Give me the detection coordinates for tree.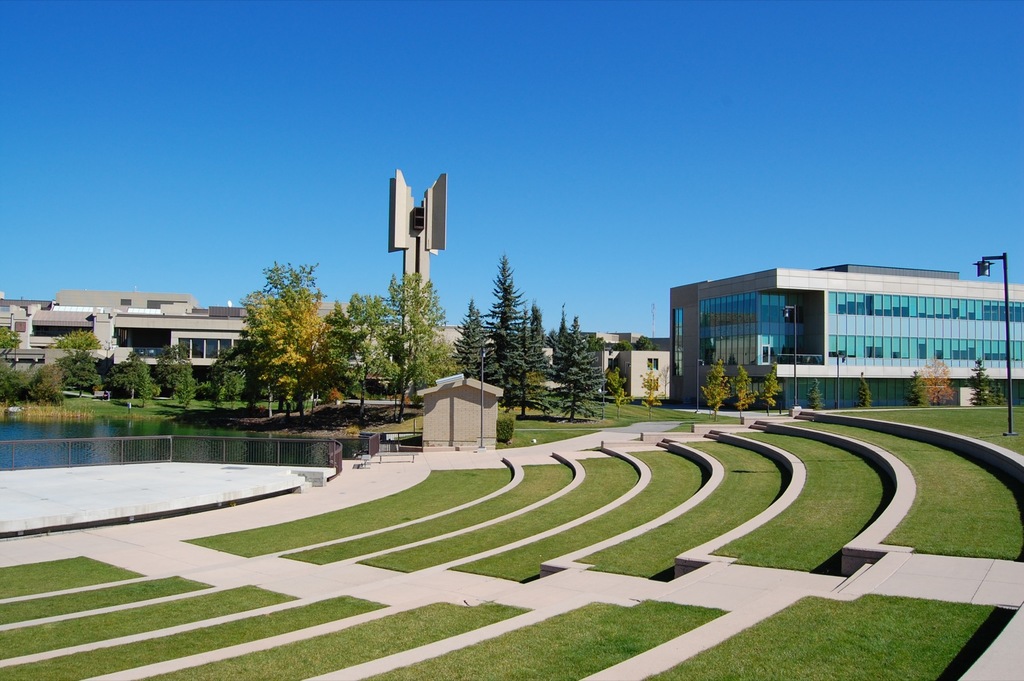
select_region(61, 355, 109, 398).
